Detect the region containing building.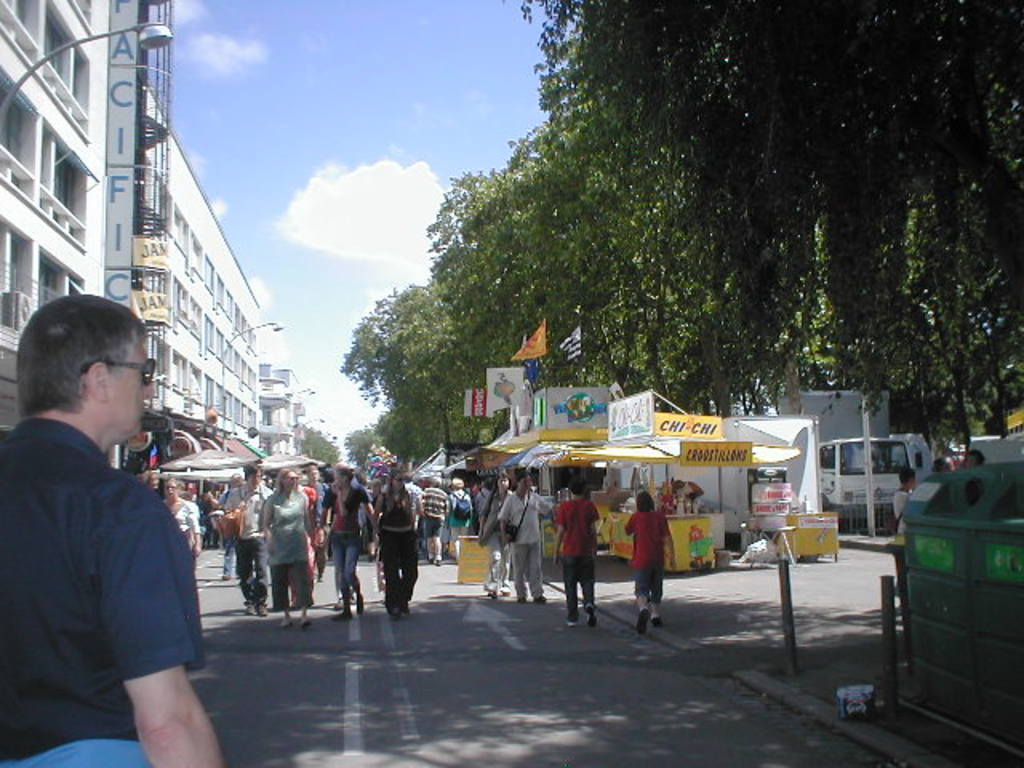
bbox=(0, 0, 264, 467).
